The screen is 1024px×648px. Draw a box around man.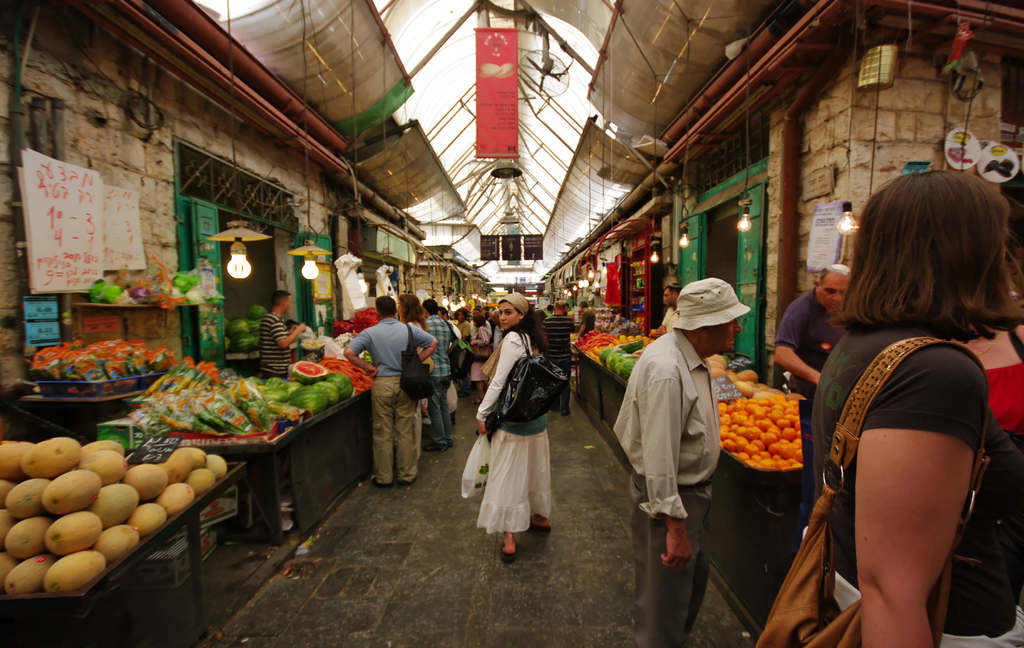
(left=538, top=298, right=572, bottom=416).
